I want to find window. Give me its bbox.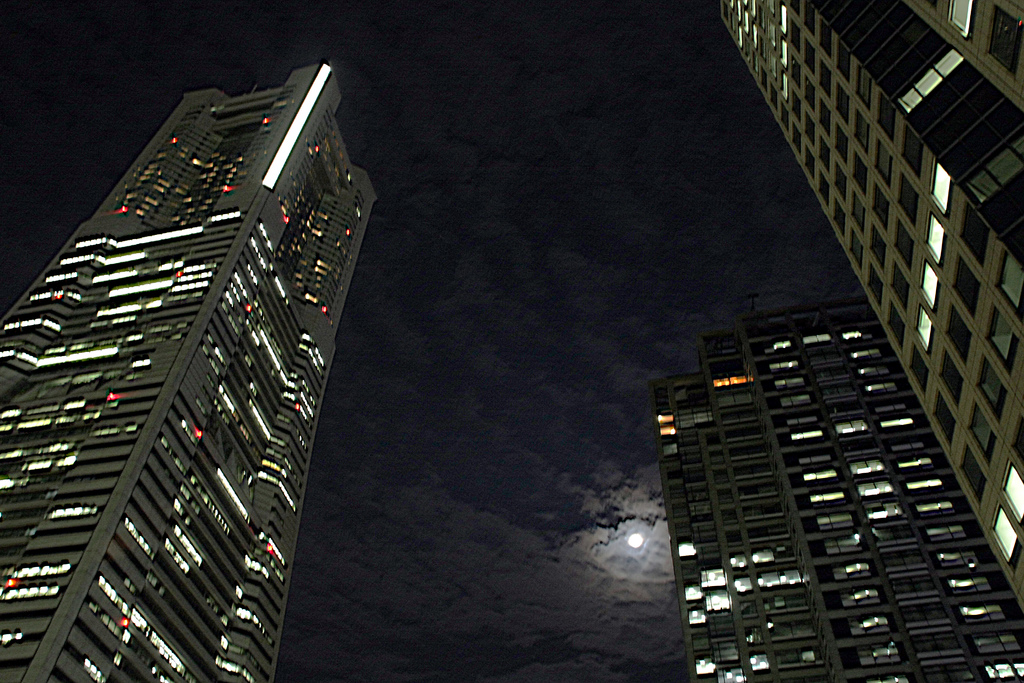
724,0,739,13.
